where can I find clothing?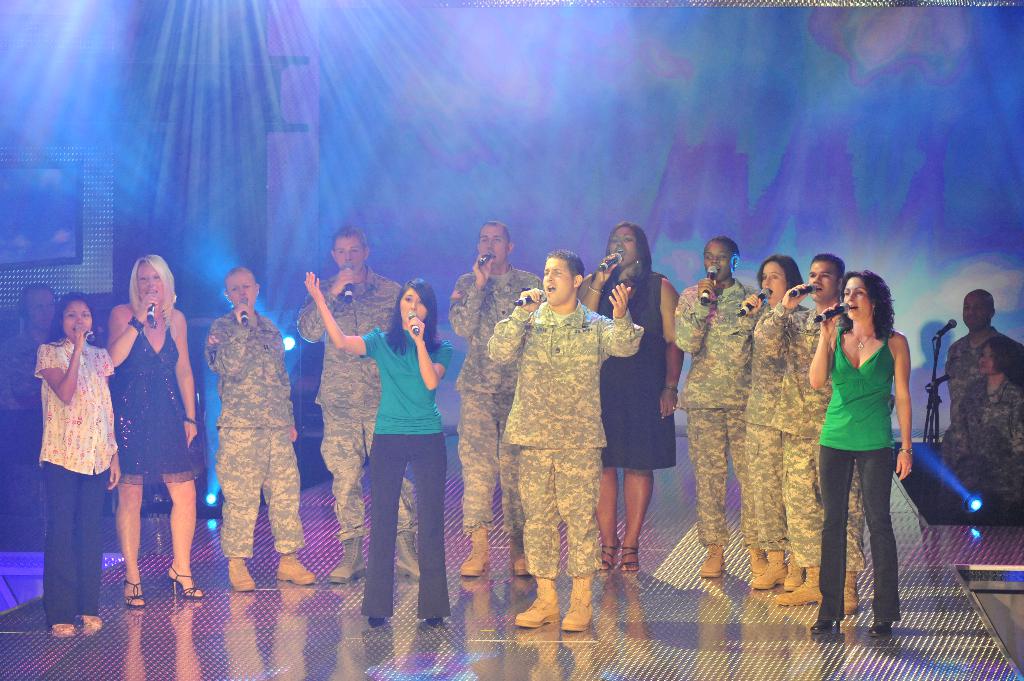
You can find it at <bbox>773, 310, 851, 562</bbox>.
